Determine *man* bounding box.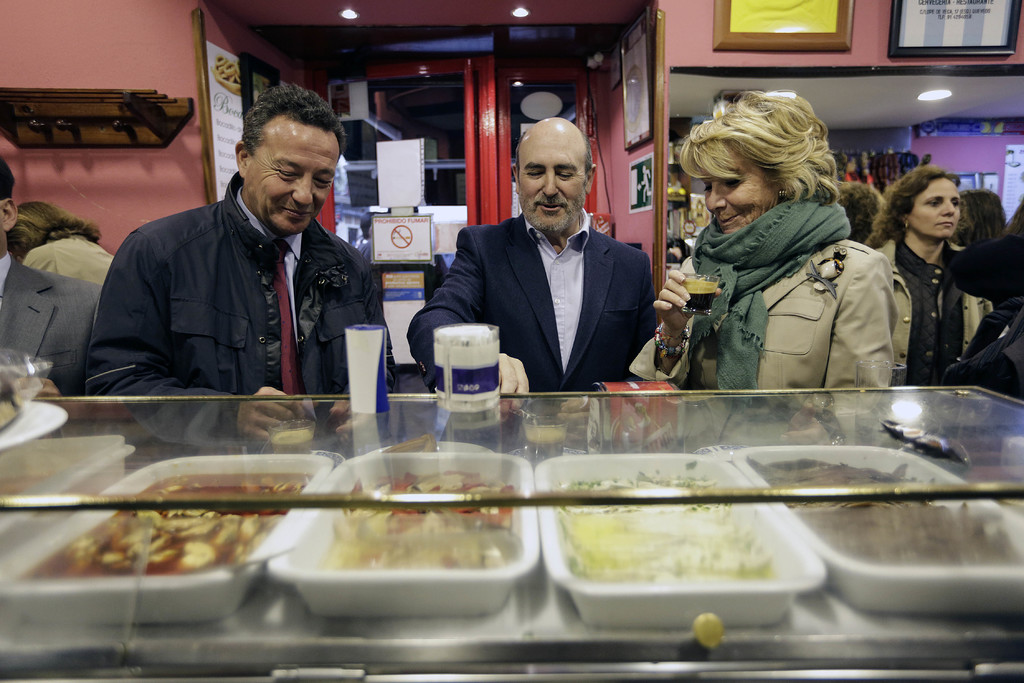
Determined: pyautogui.locateOnScreen(0, 153, 101, 398).
